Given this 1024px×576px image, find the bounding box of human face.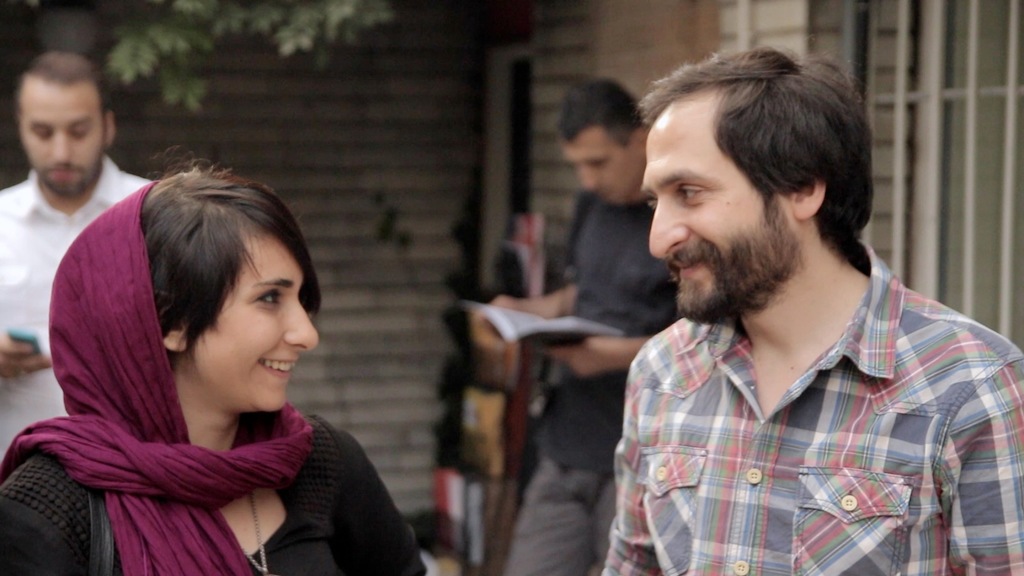
region(560, 126, 639, 205).
